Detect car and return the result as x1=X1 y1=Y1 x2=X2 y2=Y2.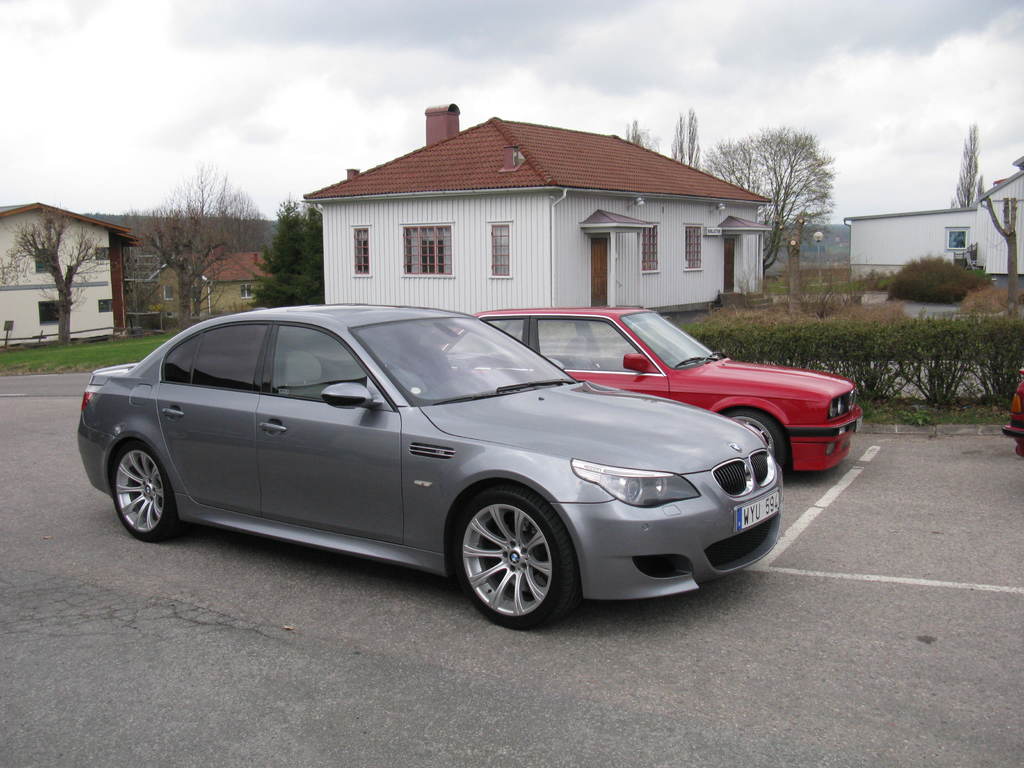
x1=78 y1=305 x2=783 y2=633.
